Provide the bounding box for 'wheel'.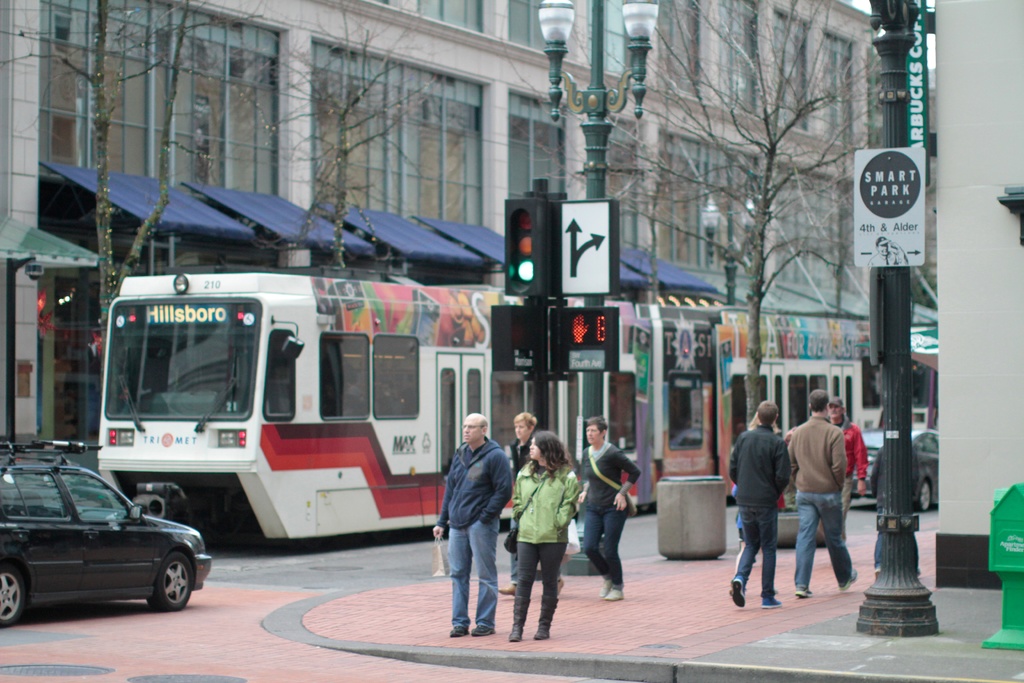
bbox=[0, 564, 27, 626].
